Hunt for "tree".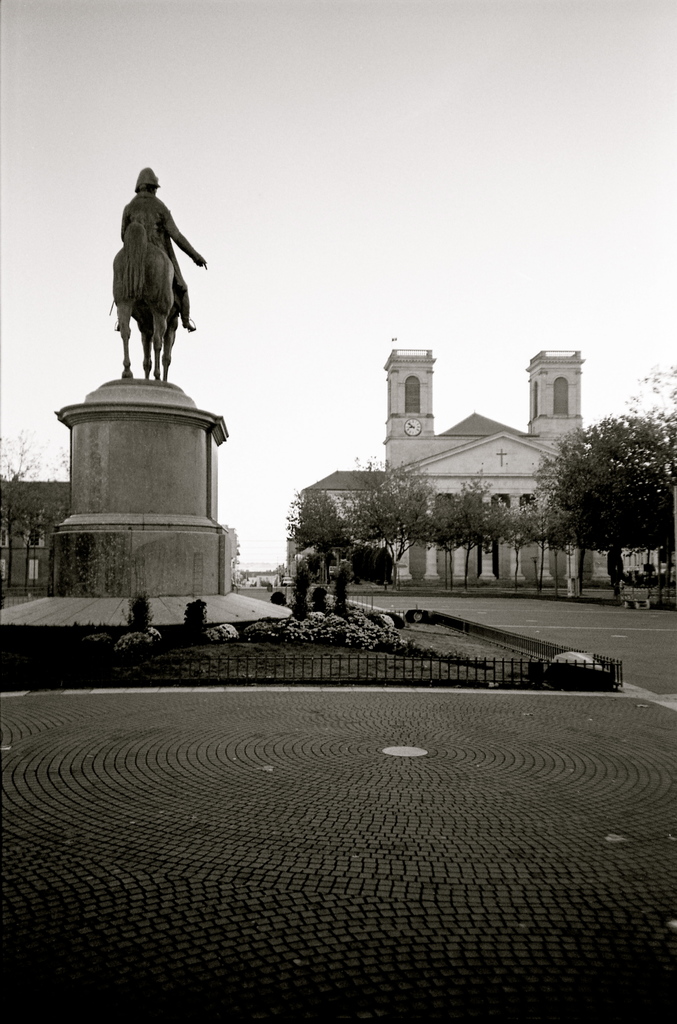
Hunted down at x1=222, y1=518, x2=245, y2=560.
